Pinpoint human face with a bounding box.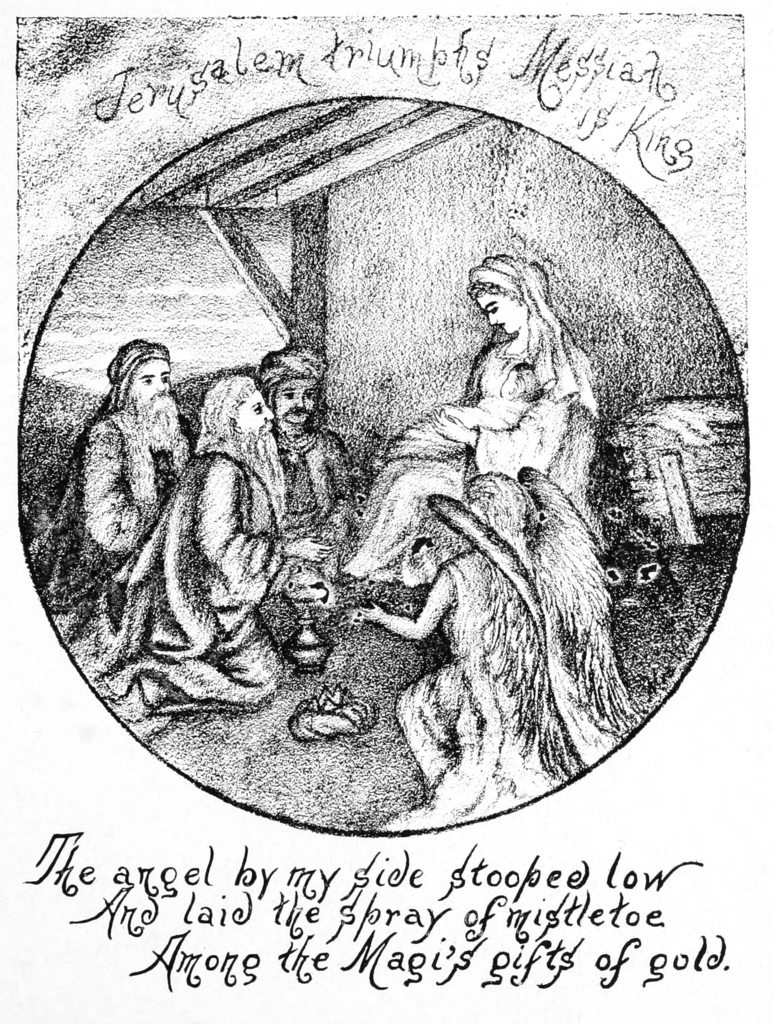
box=[477, 292, 520, 337].
